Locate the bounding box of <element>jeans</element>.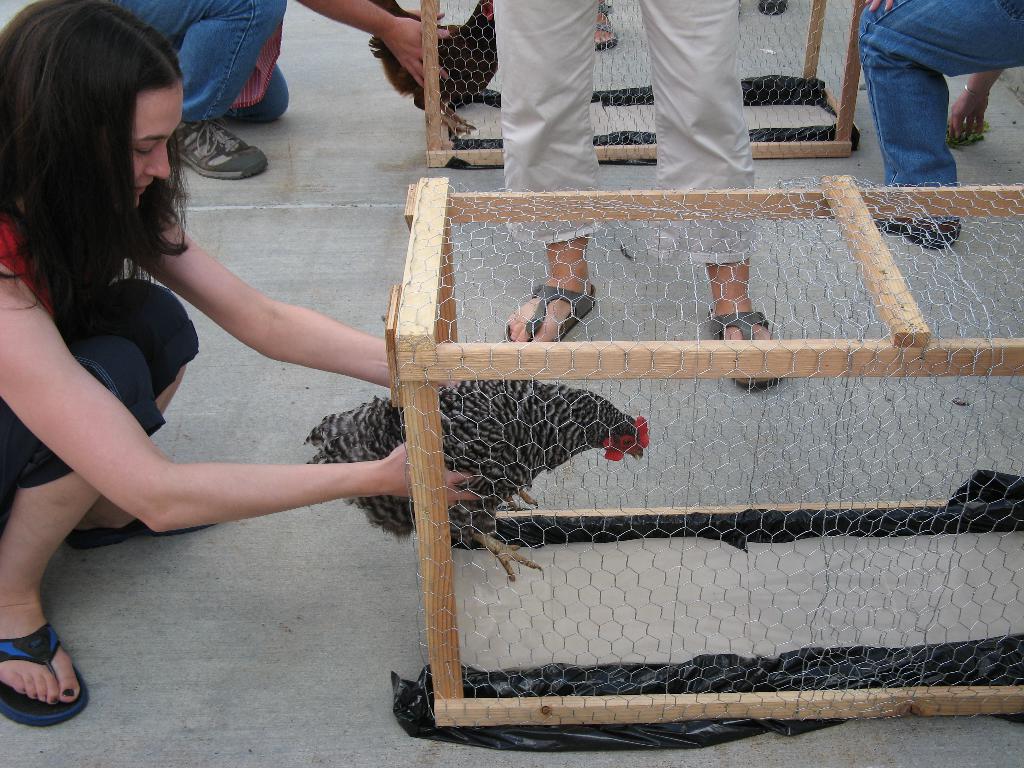
Bounding box: 118 0 287 122.
